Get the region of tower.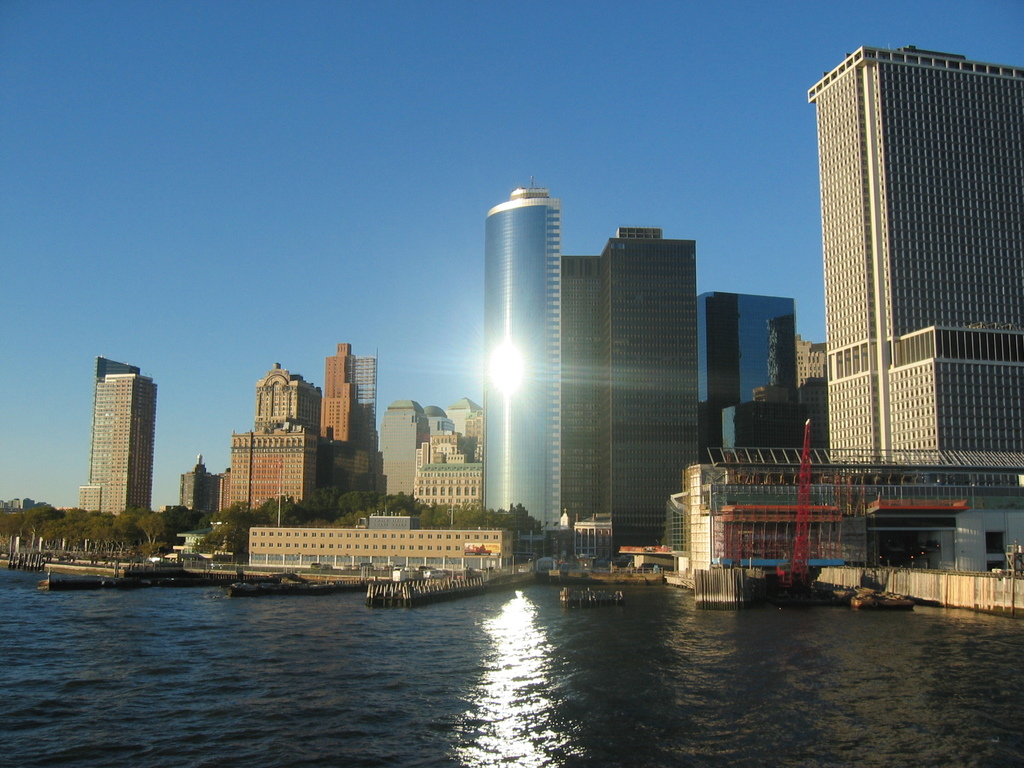
<box>788,4,998,525</box>.
